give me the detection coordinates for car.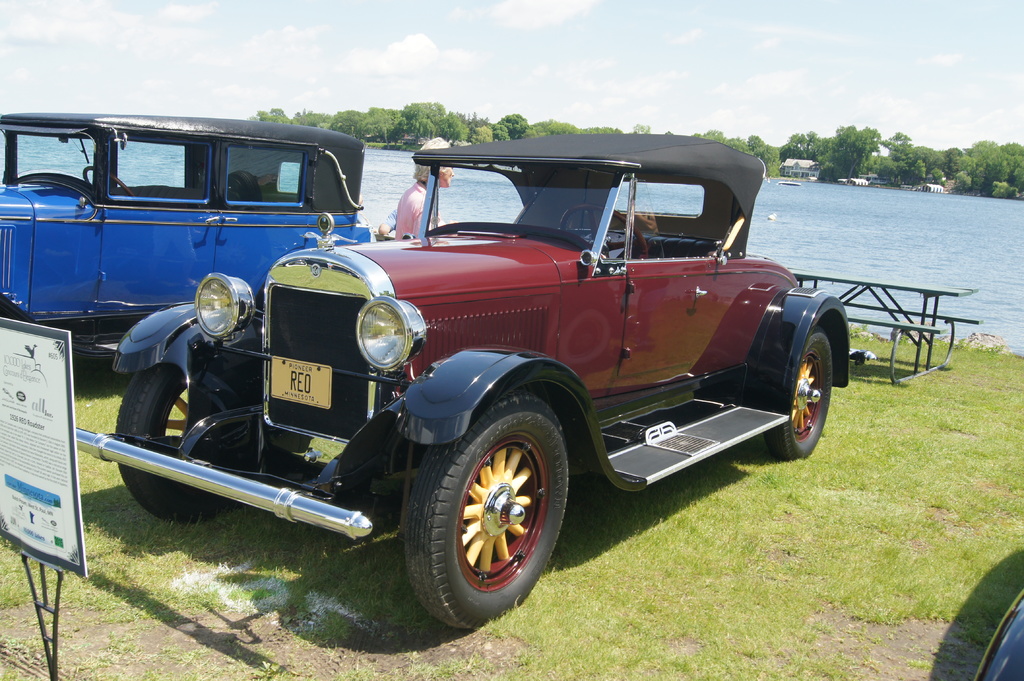
970,587,1023,680.
